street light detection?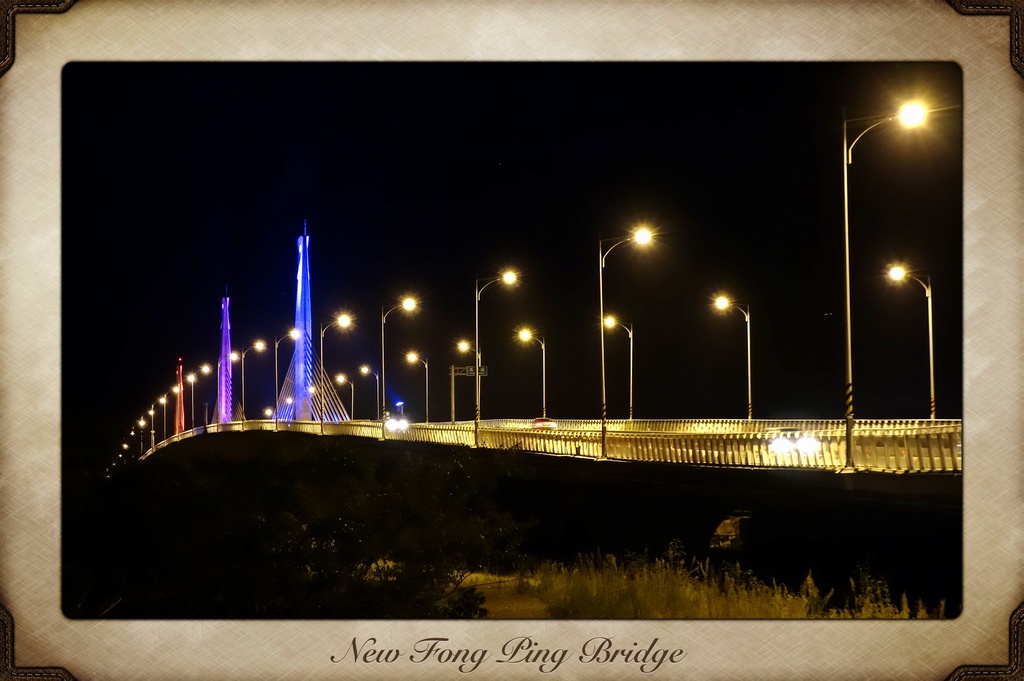
{"x1": 376, "y1": 296, "x2": 422, "y2": 422}
